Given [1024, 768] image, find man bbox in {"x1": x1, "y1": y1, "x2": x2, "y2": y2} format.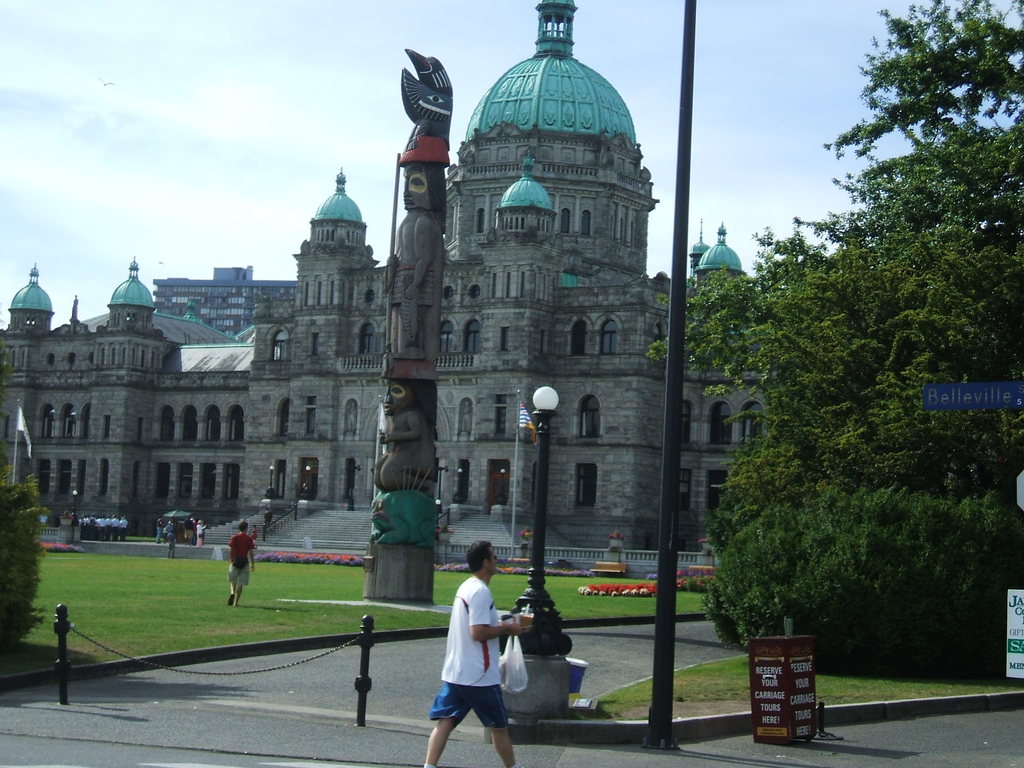
{"x1": 169, "y1": 531, "x2": 173, "y2": 557}.
